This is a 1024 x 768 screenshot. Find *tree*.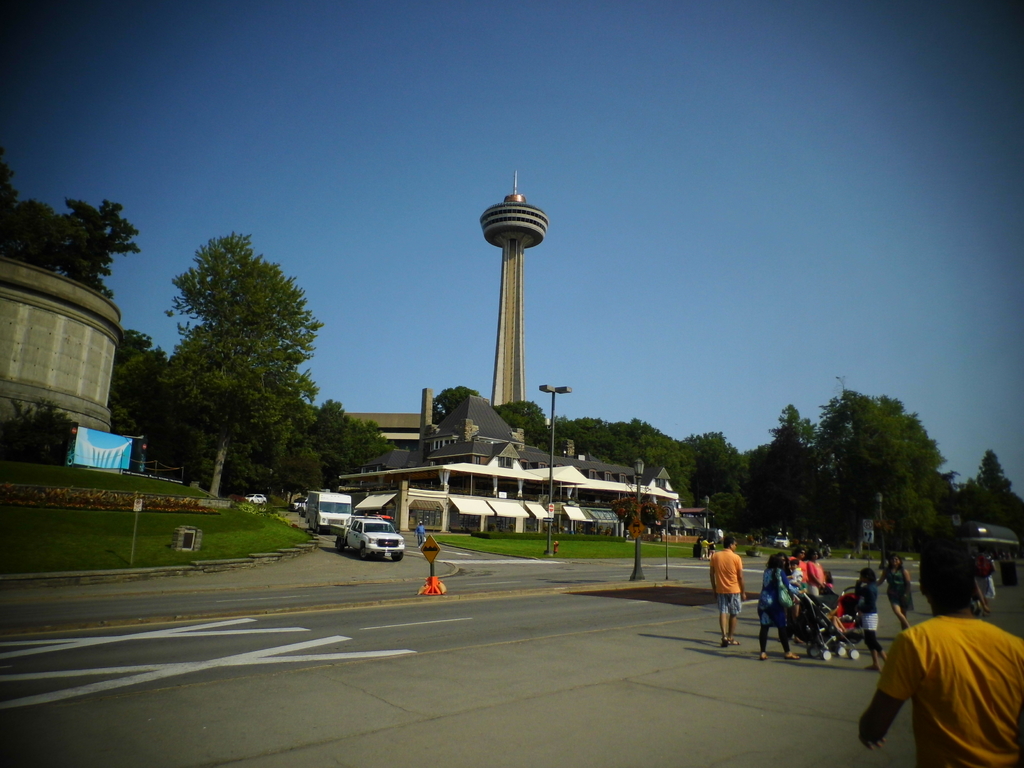
Bounding box: x1=0 y1=198 x2=146 y2=303.
